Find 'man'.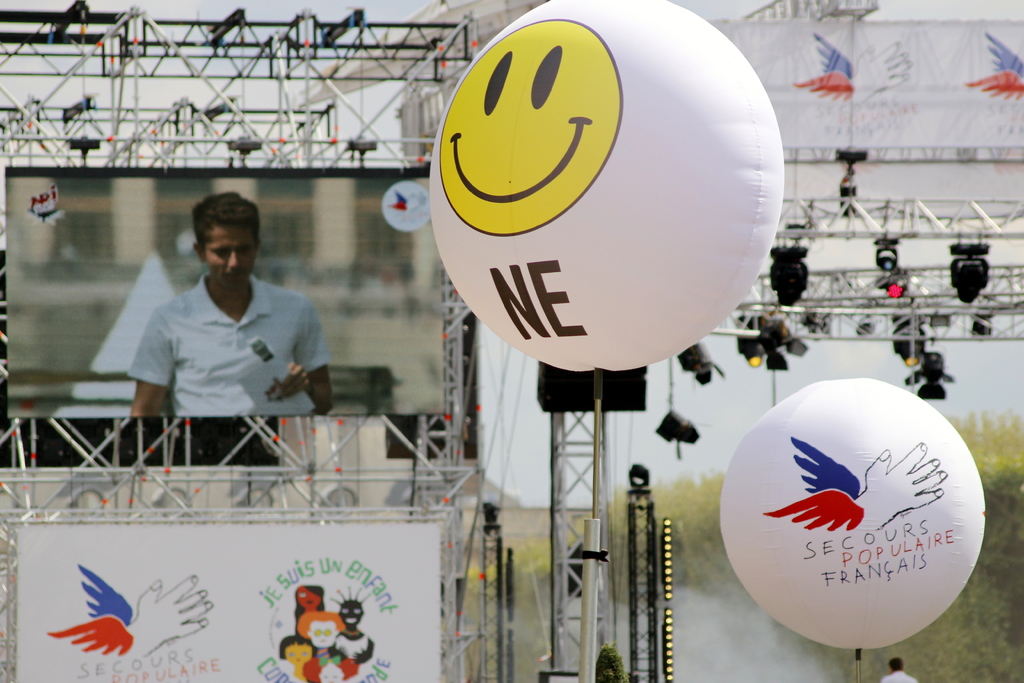
[x1=130, y1=188, x2=380, y2=452].
